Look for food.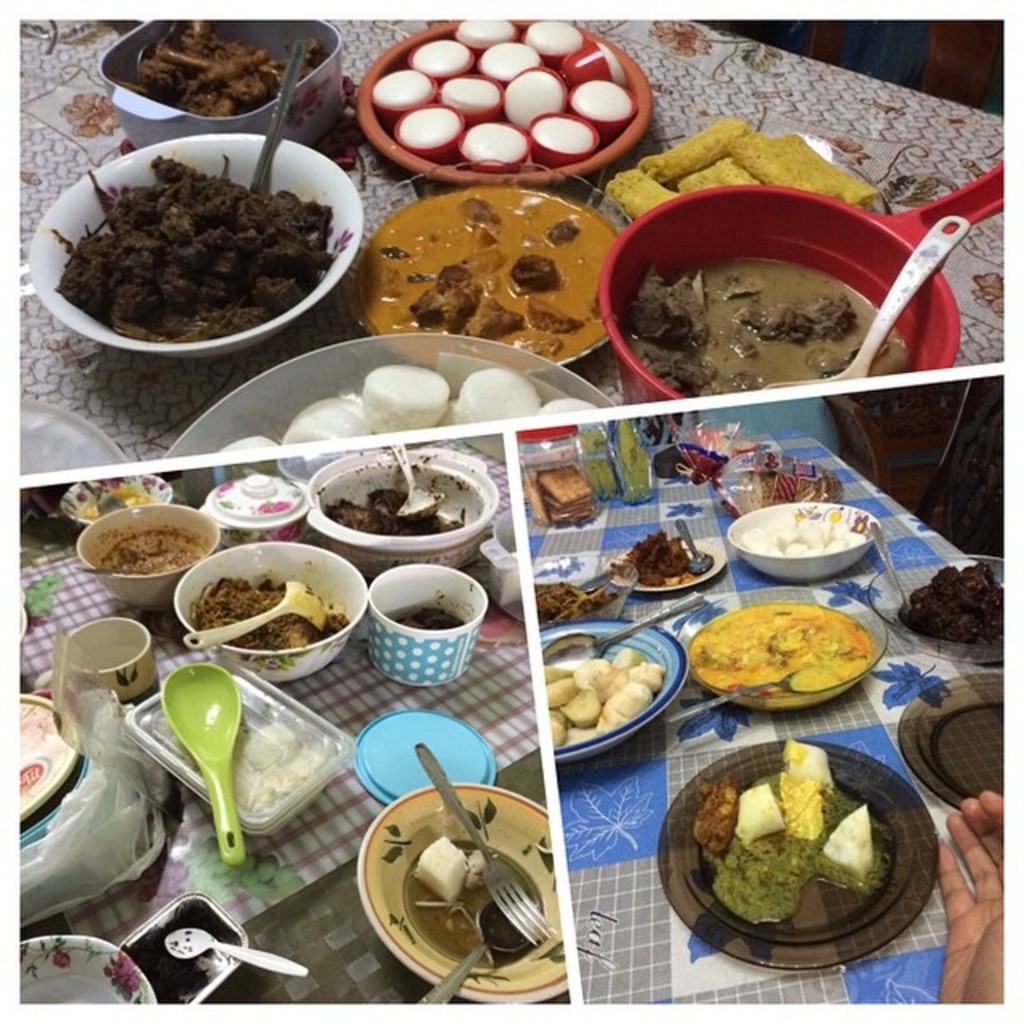
Found: l=600, t=43, r=627, b=86.
